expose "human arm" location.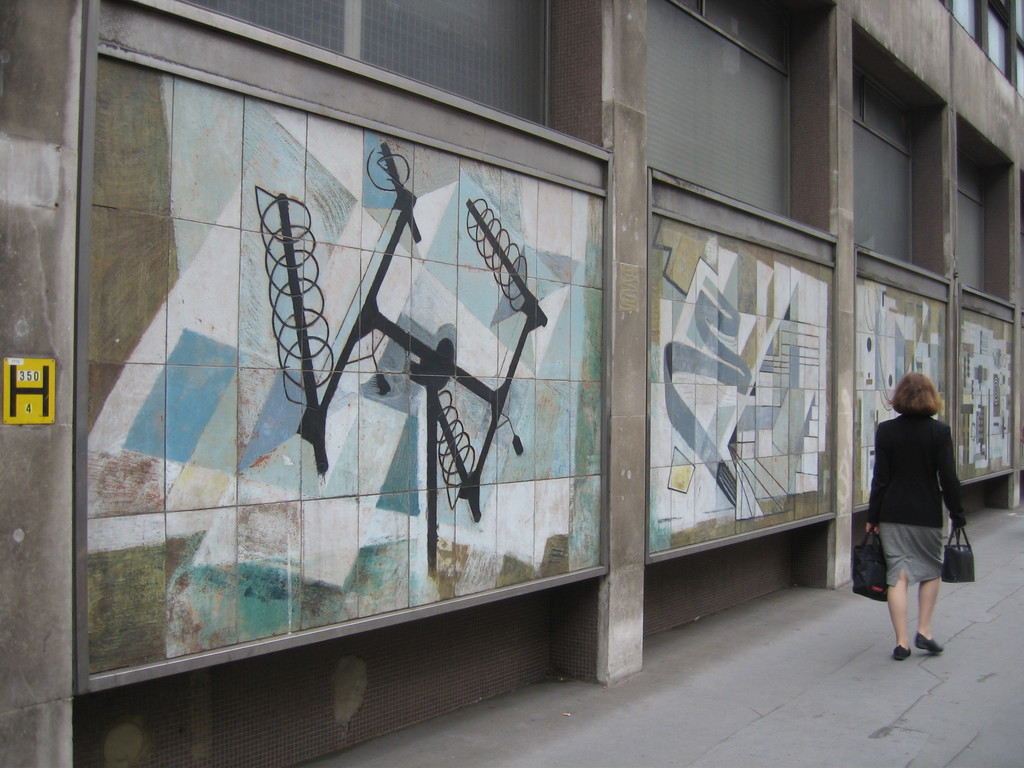
Exposed at {"x1": 937, "y1": 422, "x2": 970, "y2": 531}.
